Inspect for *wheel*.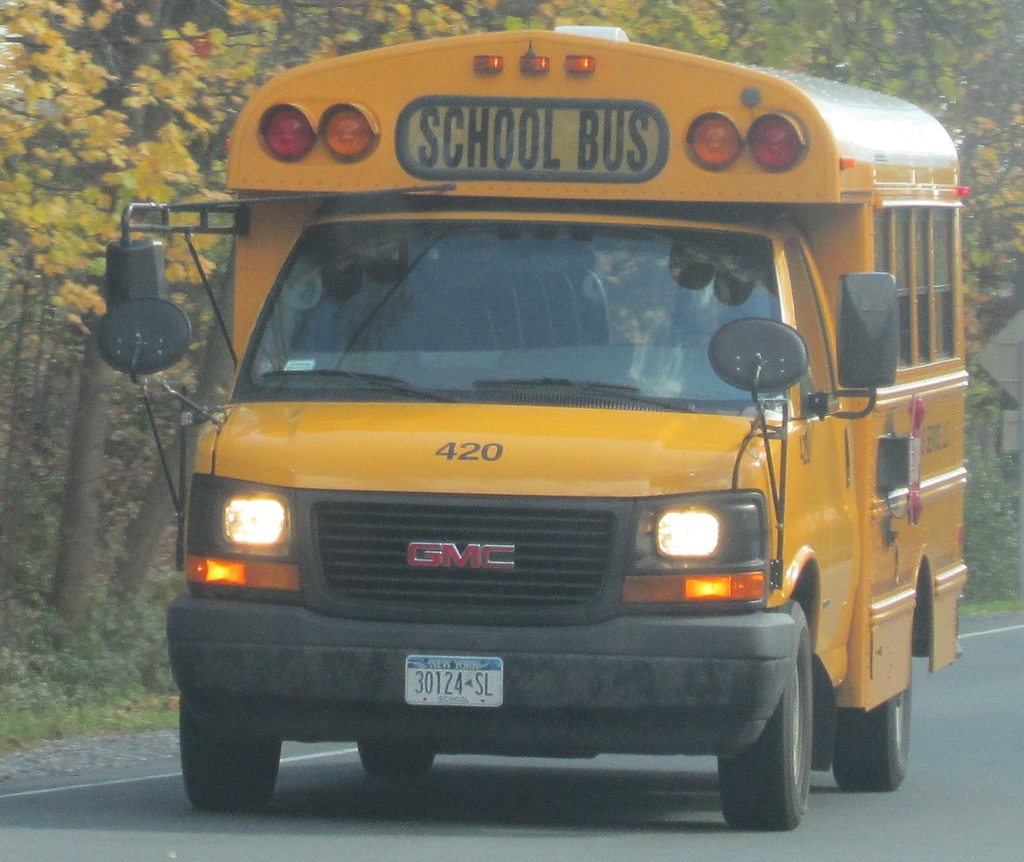
Inspection: [354,740,433,774].
